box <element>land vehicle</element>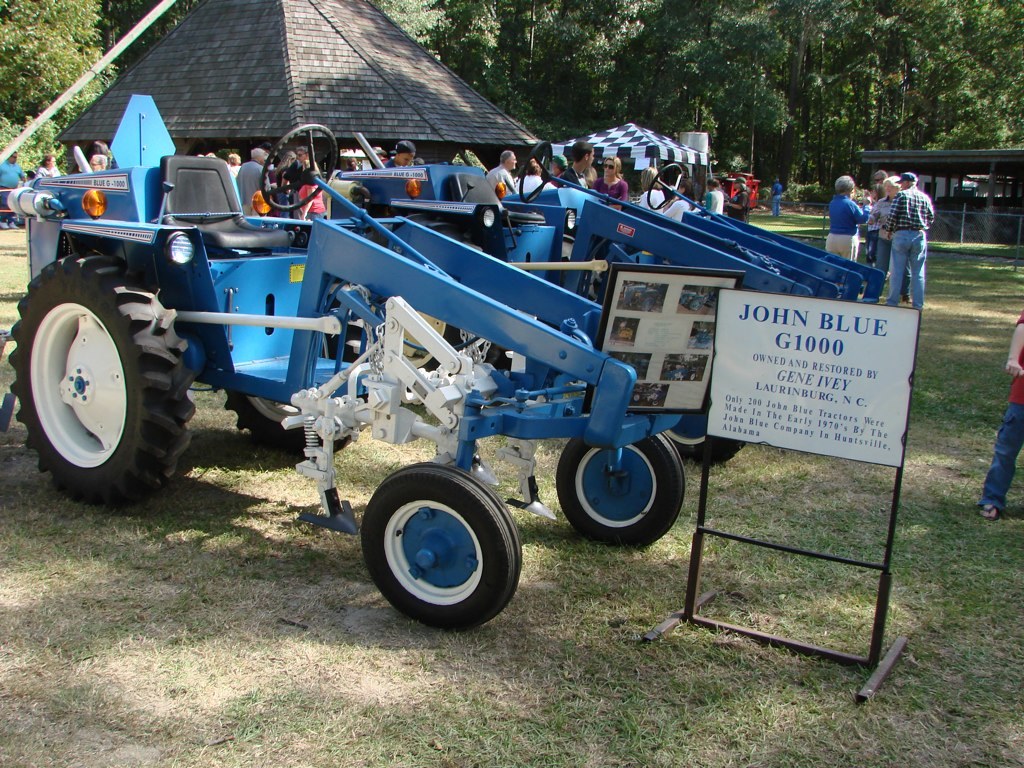
crop(0, 90, 900, 656)
